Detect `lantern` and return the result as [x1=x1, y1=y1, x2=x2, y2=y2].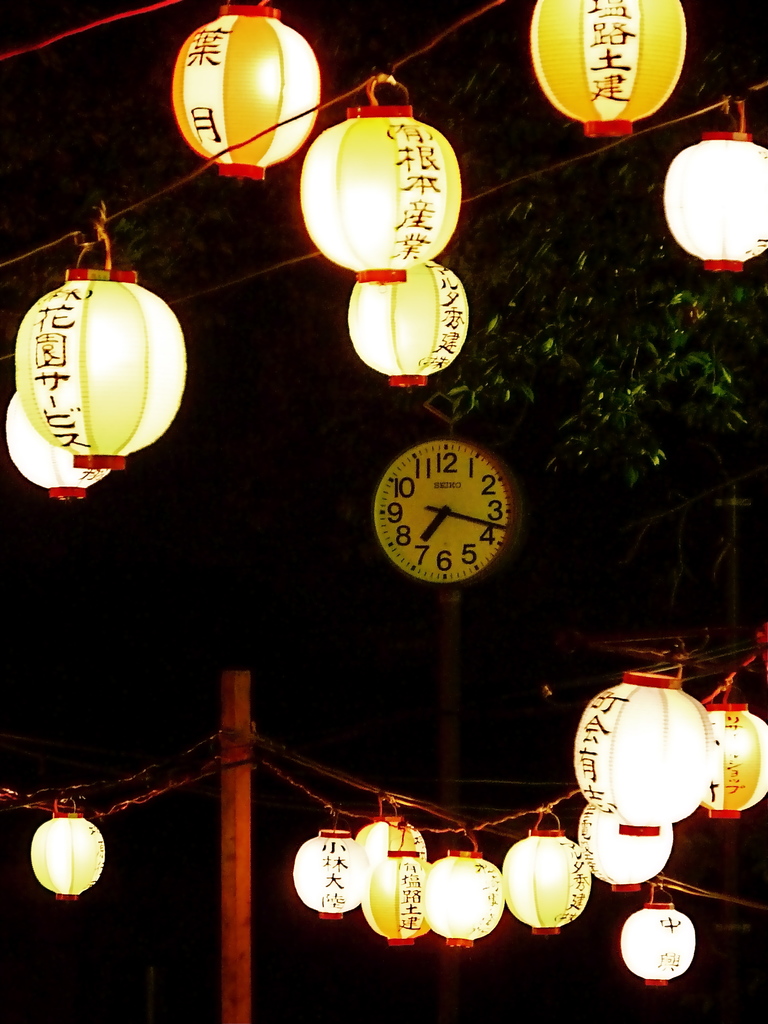
[x1=618, y1=906, x2=698, y2=984].
